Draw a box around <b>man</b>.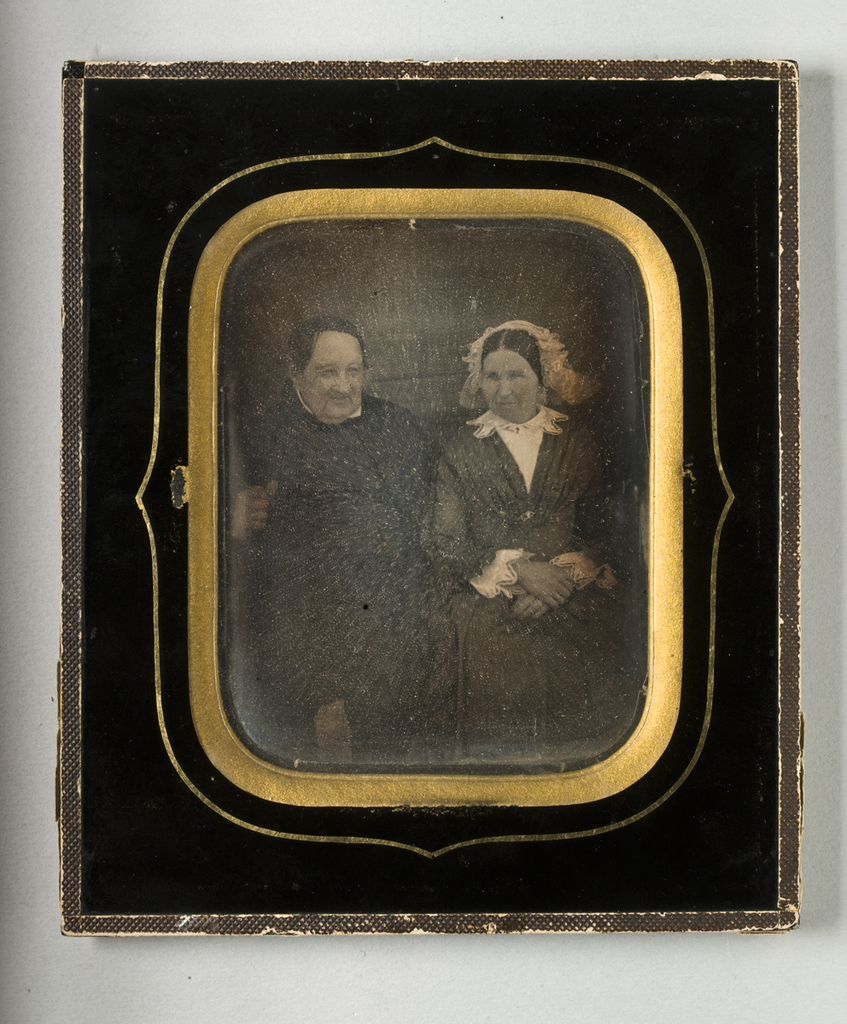
left=226, top=314, right=434, bottom=769.
